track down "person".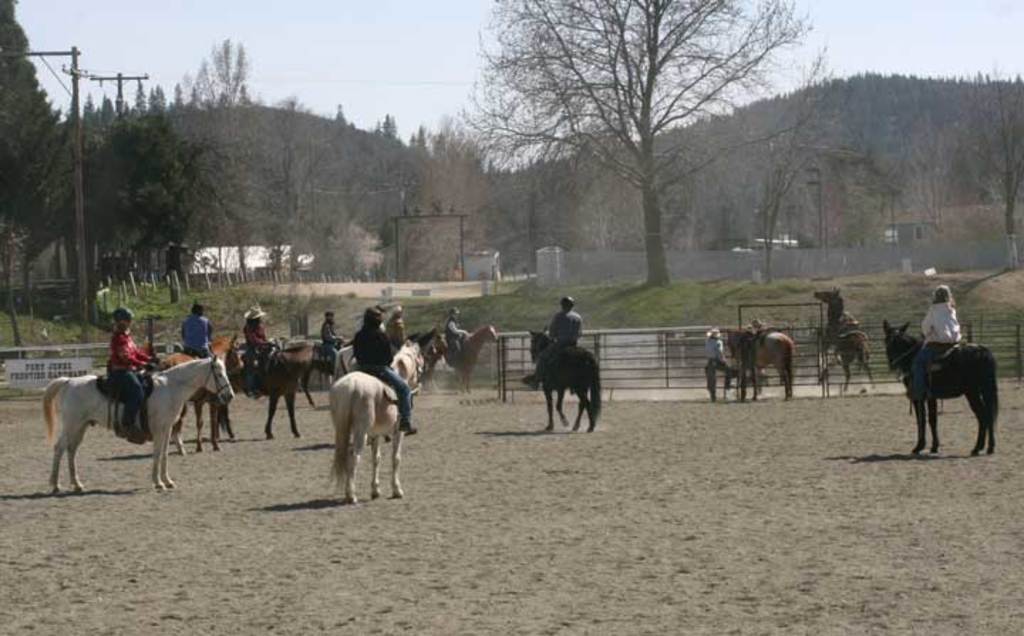
Tracked to [705, 329, 731, 394].
